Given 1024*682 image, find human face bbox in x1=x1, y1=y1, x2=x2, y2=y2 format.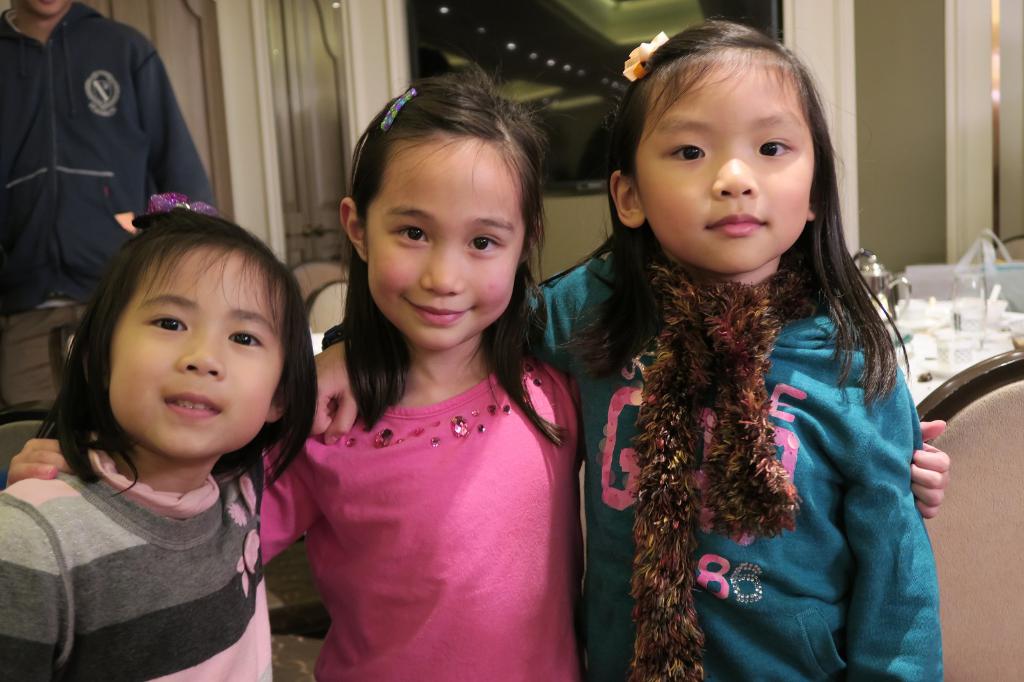
x1=365, y1=135, x2=531, y2=347.
